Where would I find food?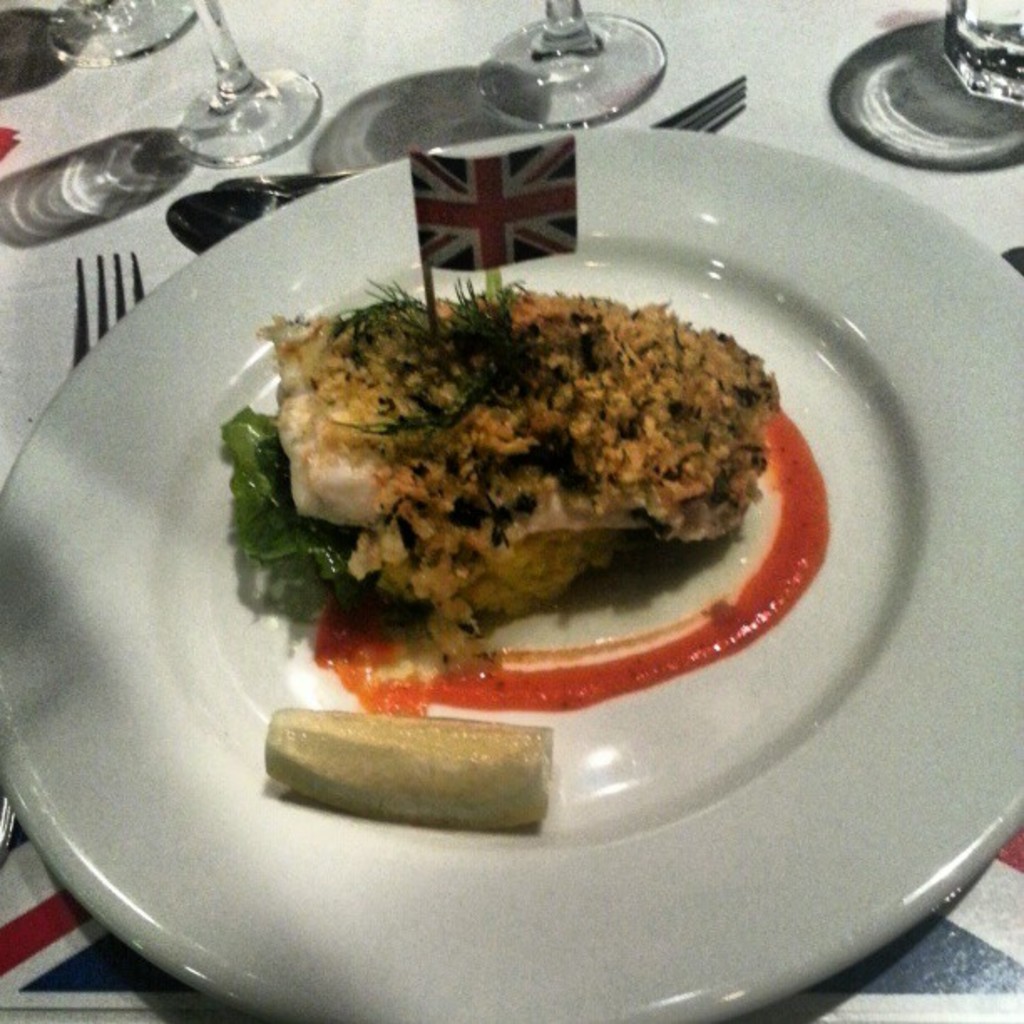
At locate(214, 400, 253, 602).
